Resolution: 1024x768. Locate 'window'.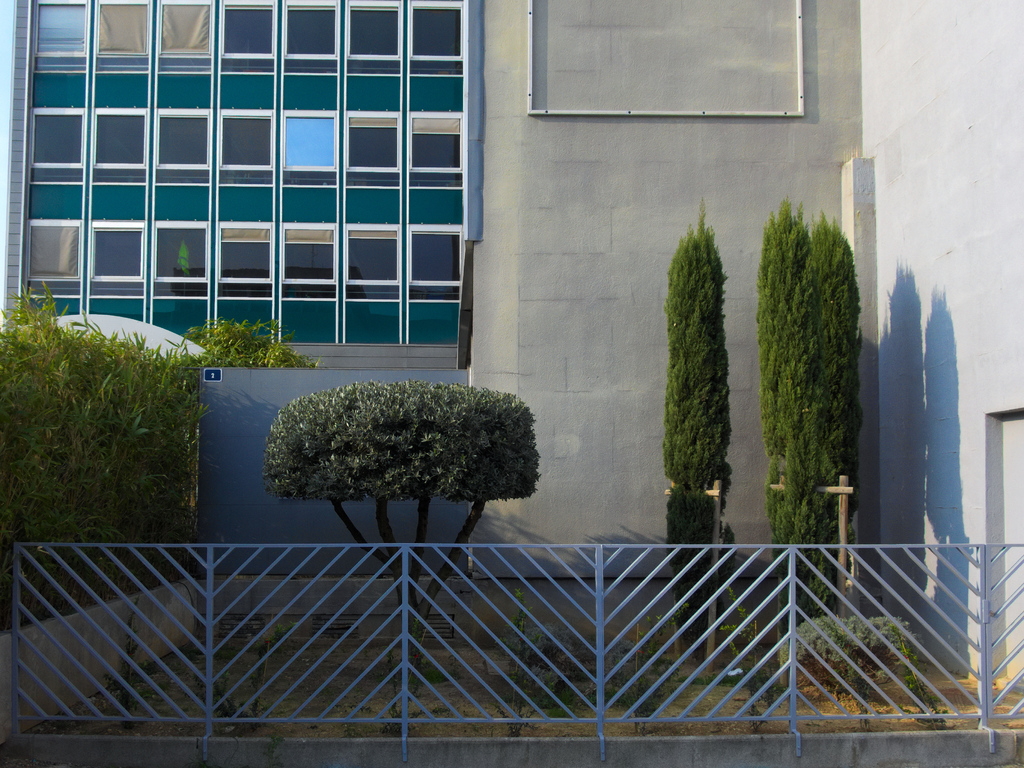
(14, 0, 219, 356).
